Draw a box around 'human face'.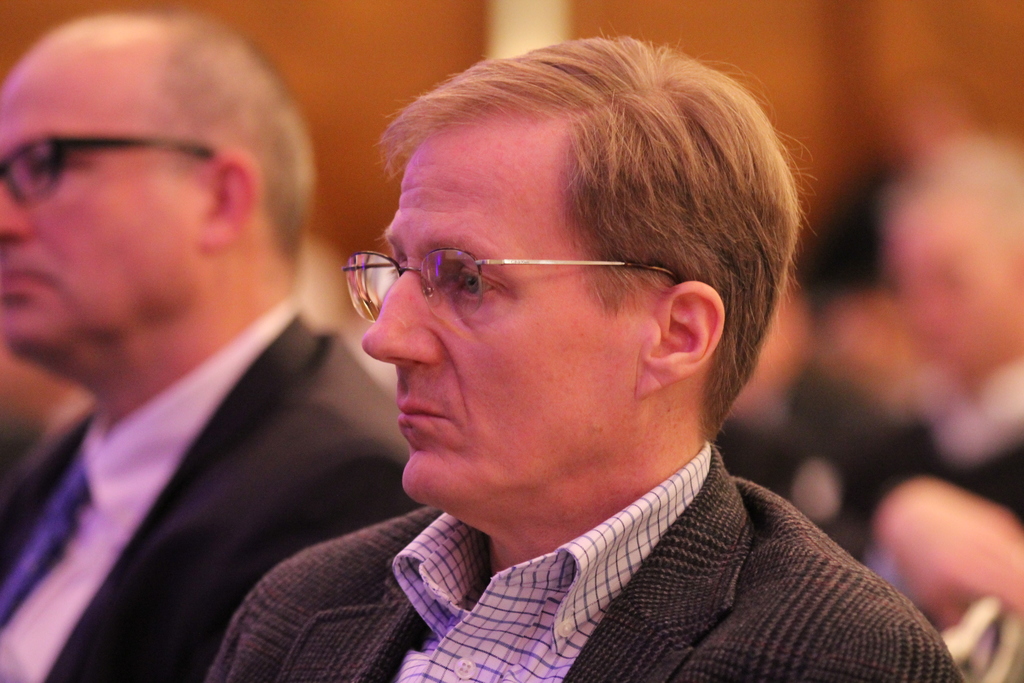
region(360, 117, 640, 498).
